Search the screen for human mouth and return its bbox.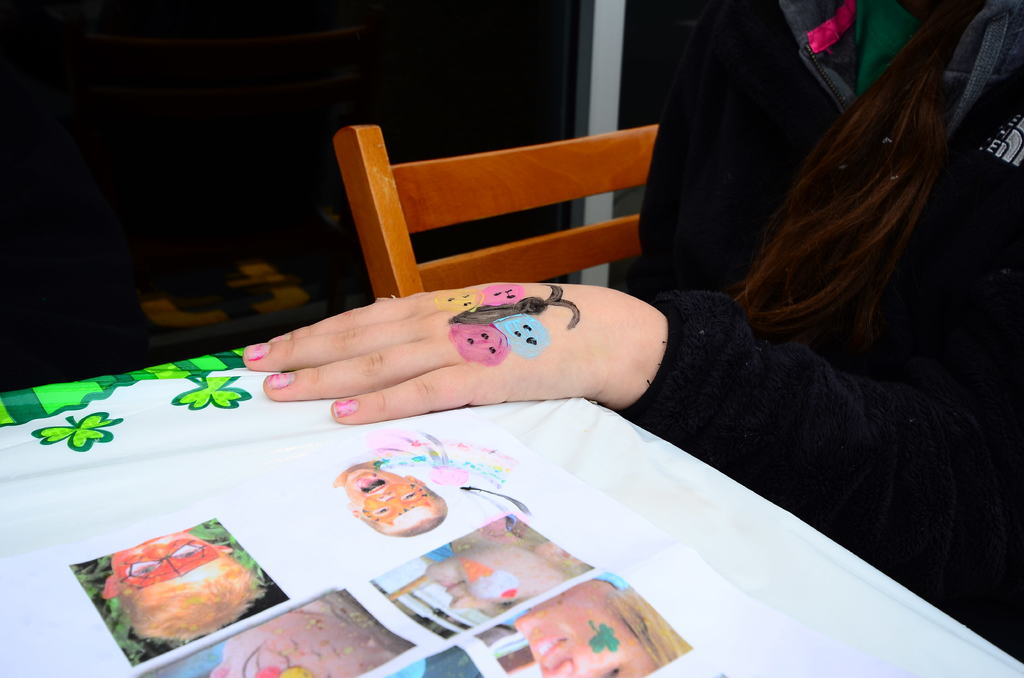
Found: [533,637,562,659].
